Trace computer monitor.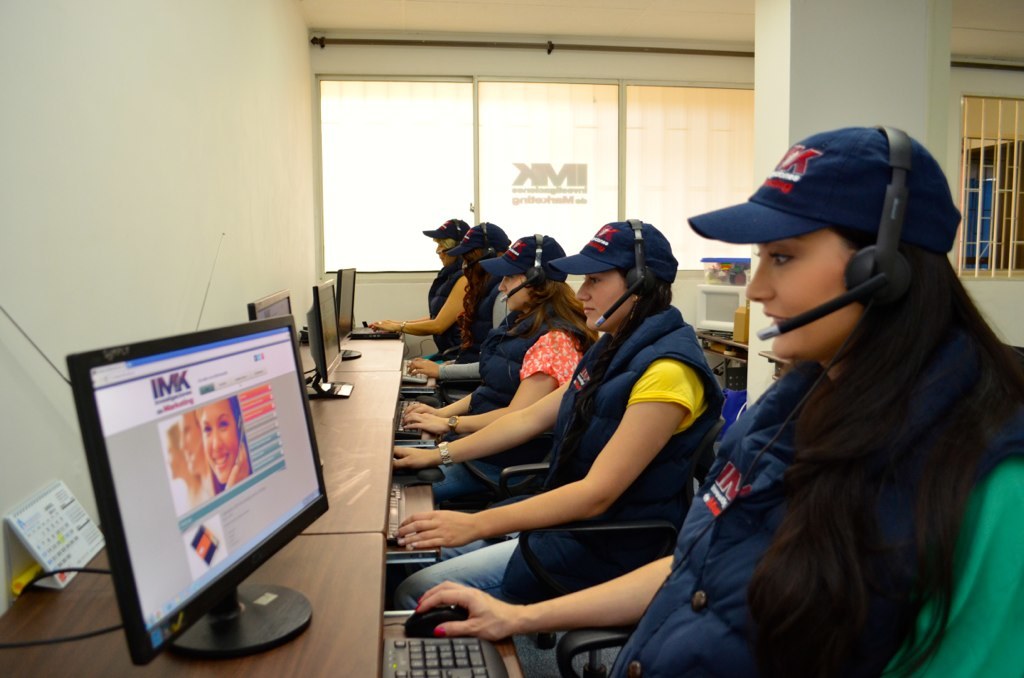
Traced to 67 318 338 672.
